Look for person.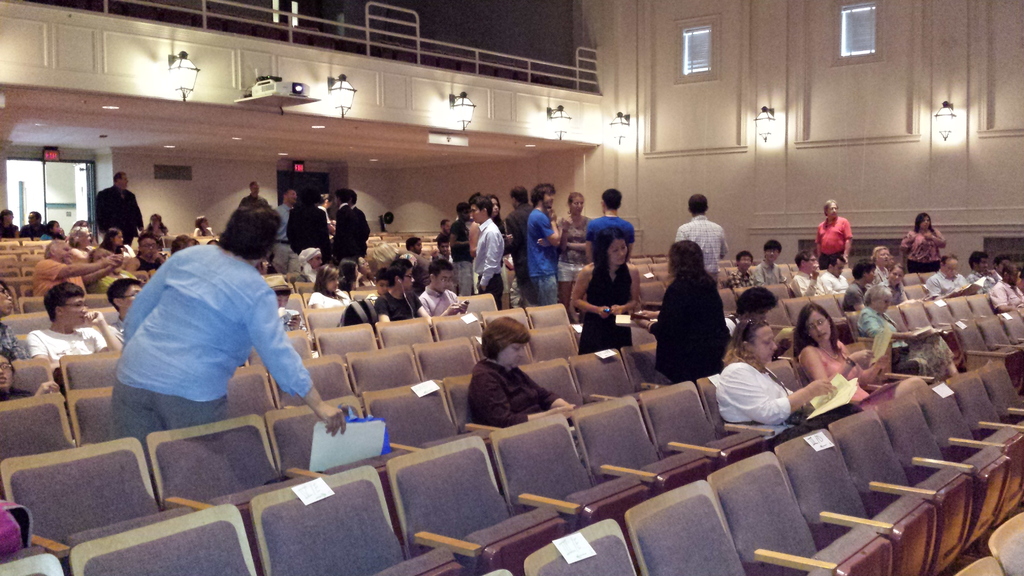
Found: bbox=[380, 257, 417, 317].
